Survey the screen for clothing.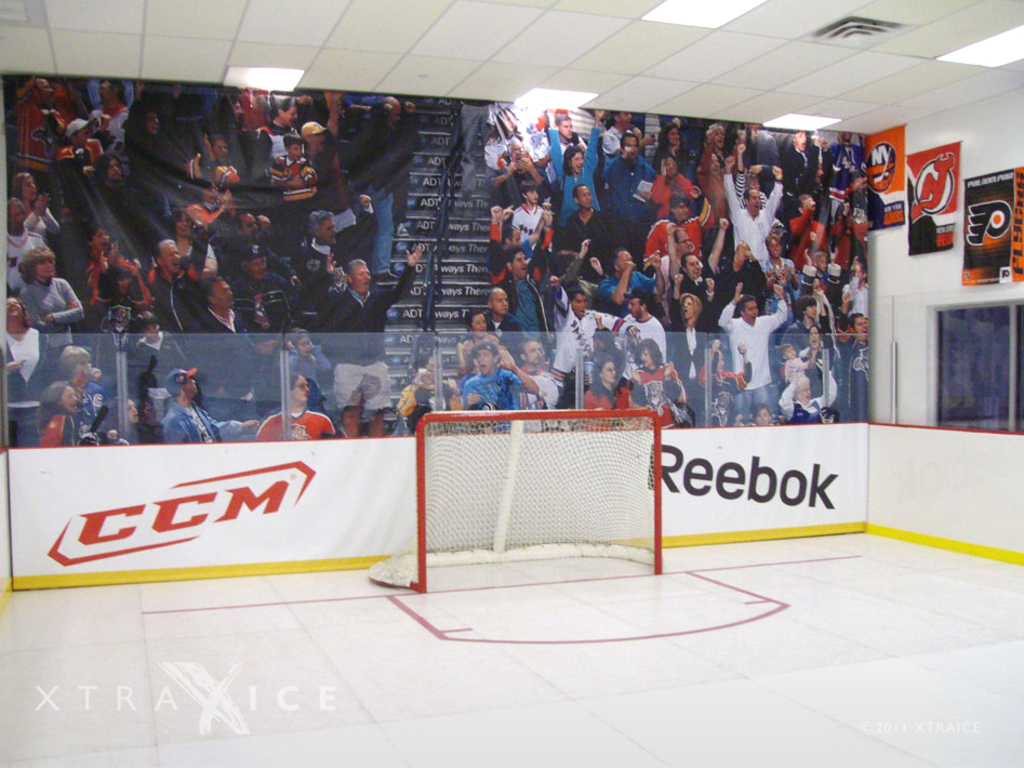
Survey found: detection(715, 170, 779, 267).
